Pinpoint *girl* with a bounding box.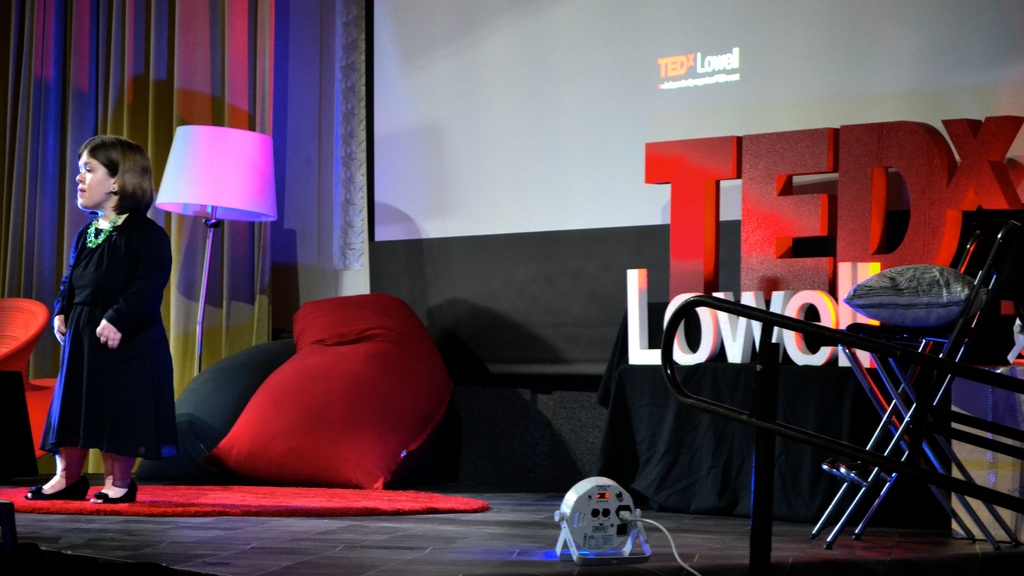
box=[22, 133, 172, 504].
